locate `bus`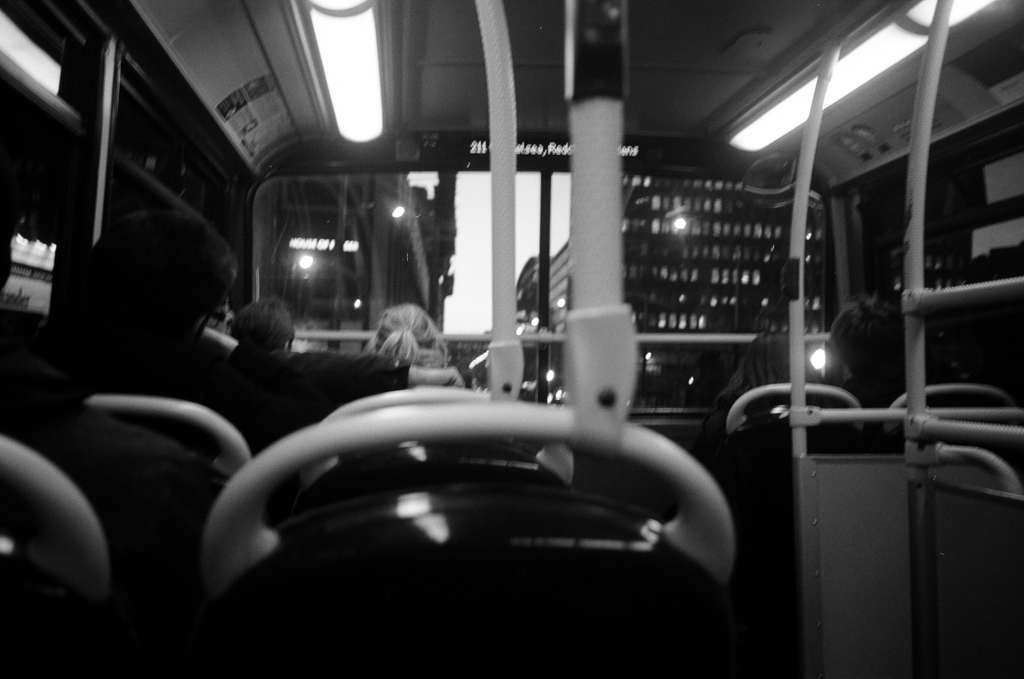
x1=3 y1=0 x2=1023 y2=678
